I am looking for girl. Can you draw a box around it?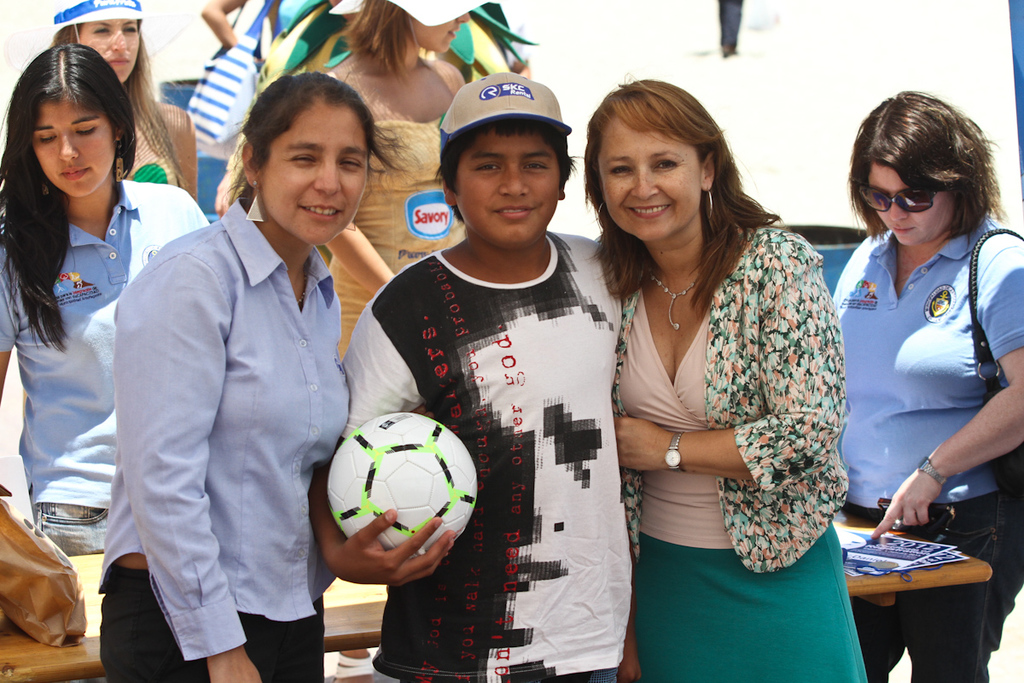
Sure, the bounding box is <box>328,0,465,356</box>.
